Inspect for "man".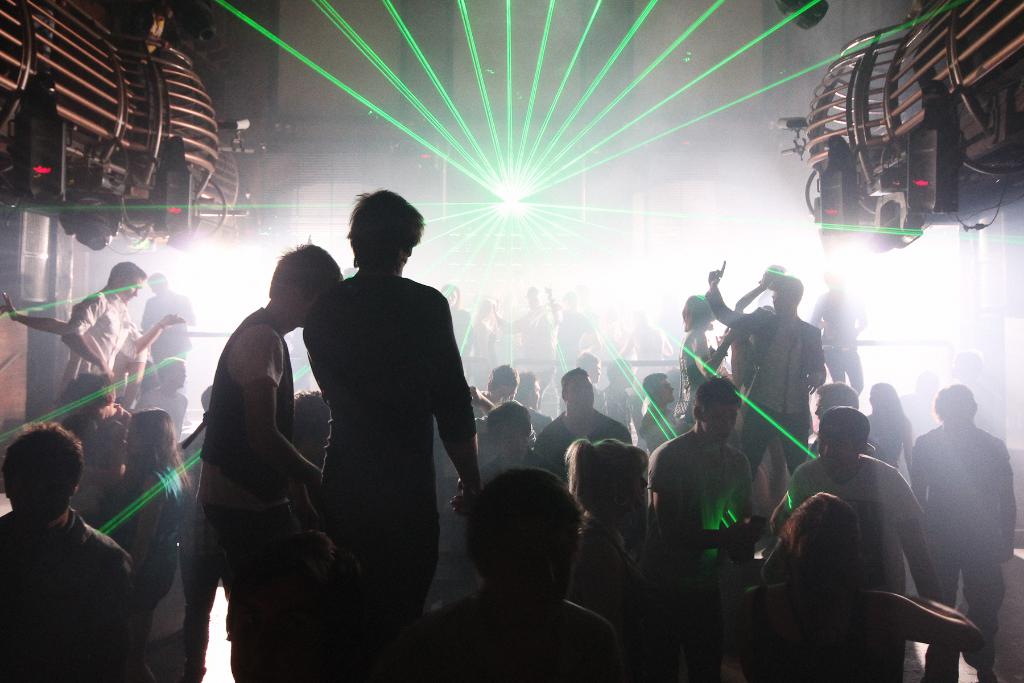
Inspection: select_region(538, 369, 635, 473).
